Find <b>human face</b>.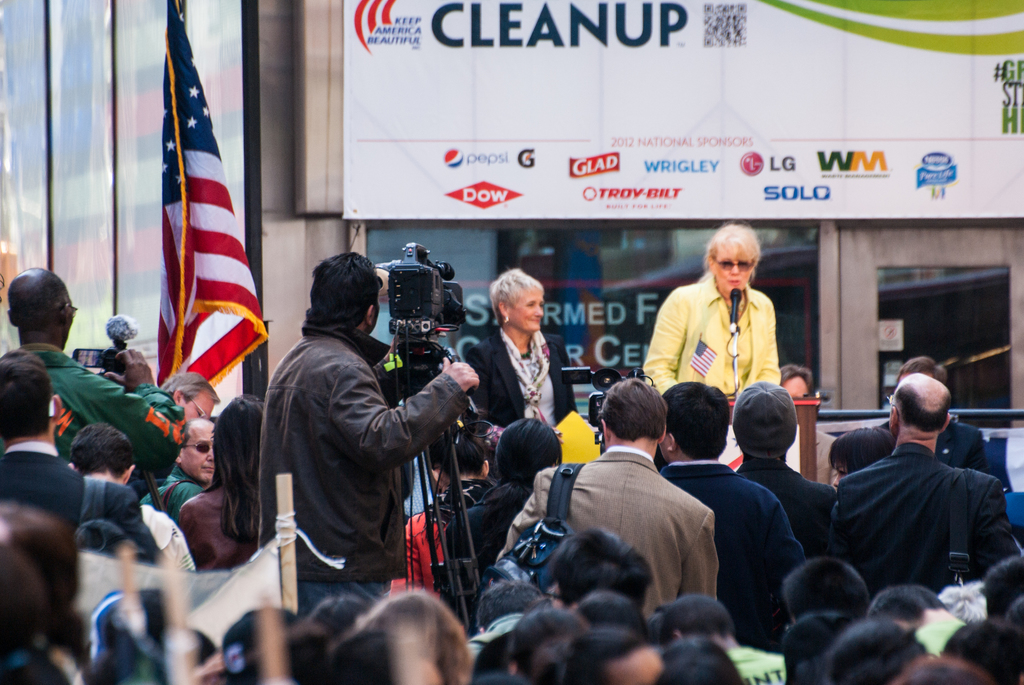
[182,420,217,483].
